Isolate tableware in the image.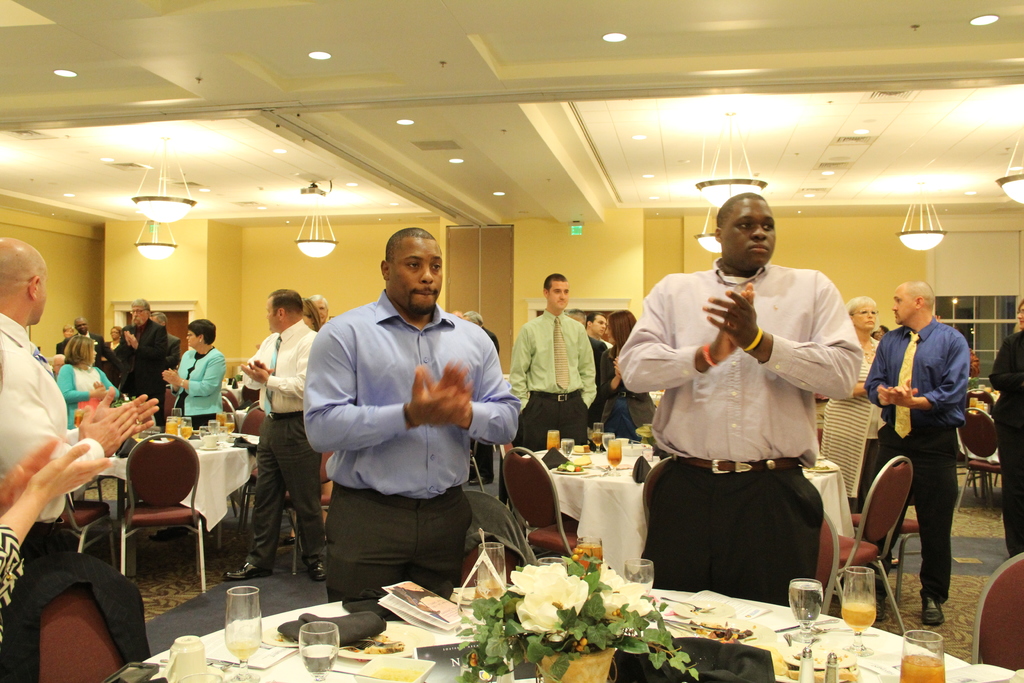
Isolated region: {"x1": 977, "y1": 401, "x2": 984, "y2": 415}.
